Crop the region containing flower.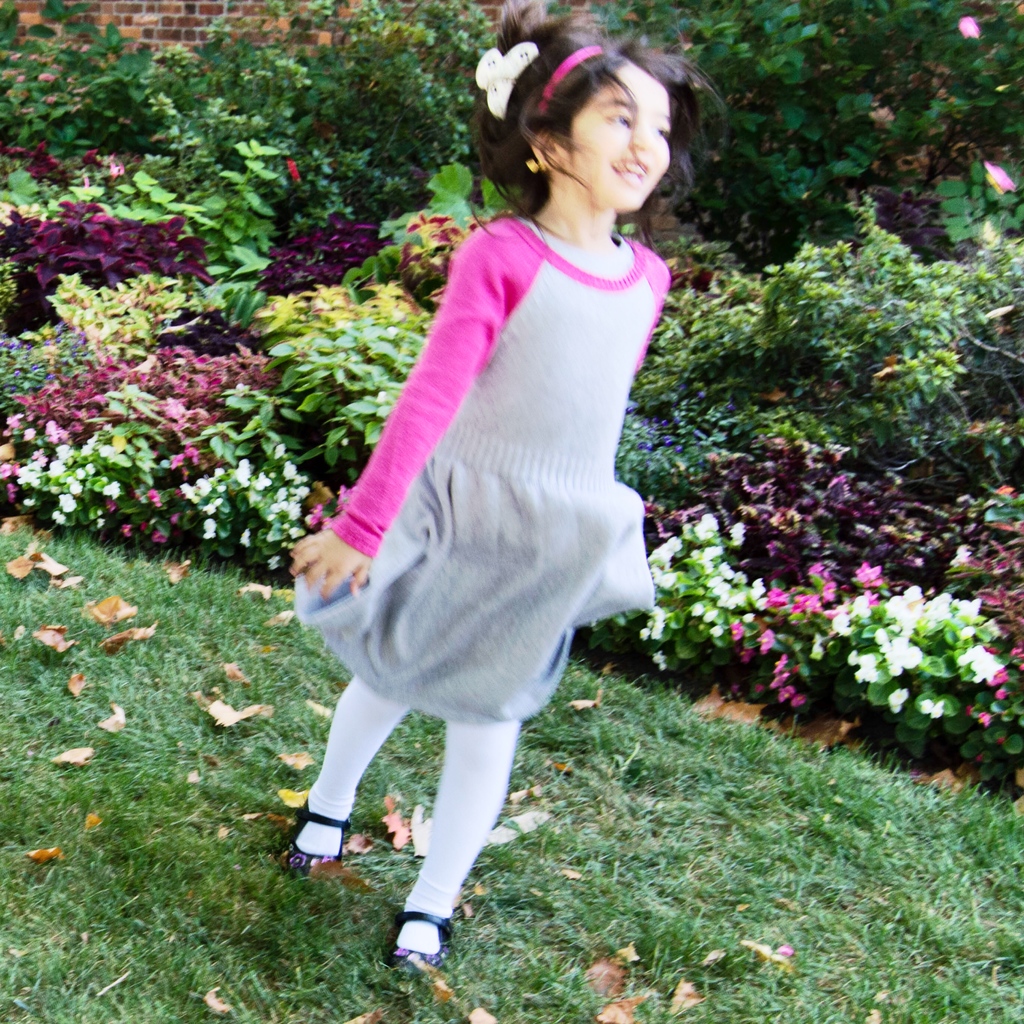
Crop region: 753:631:772:650.
